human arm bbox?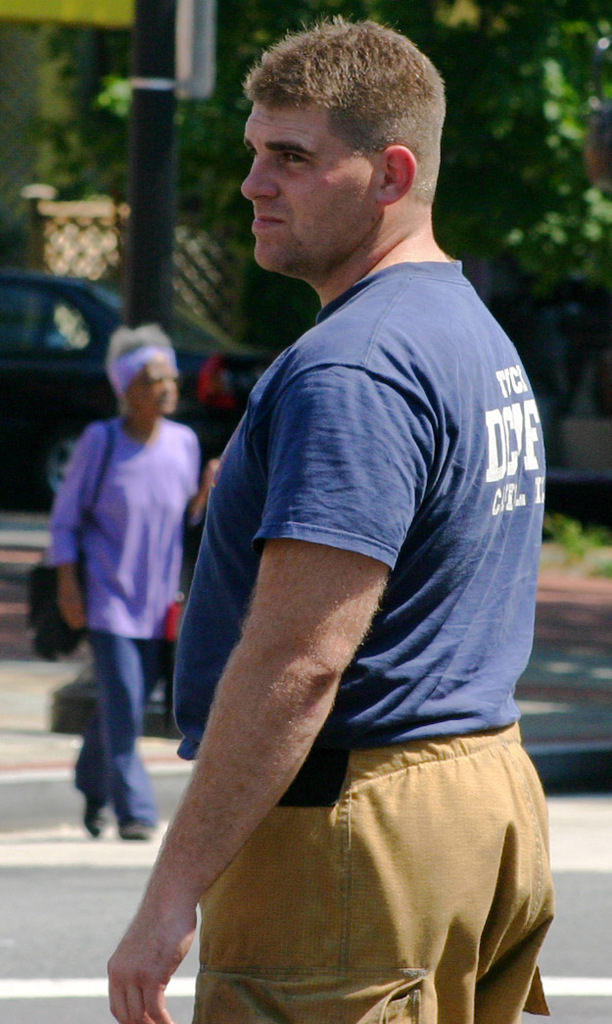
<region>110, 379, 414, 1023</region>
